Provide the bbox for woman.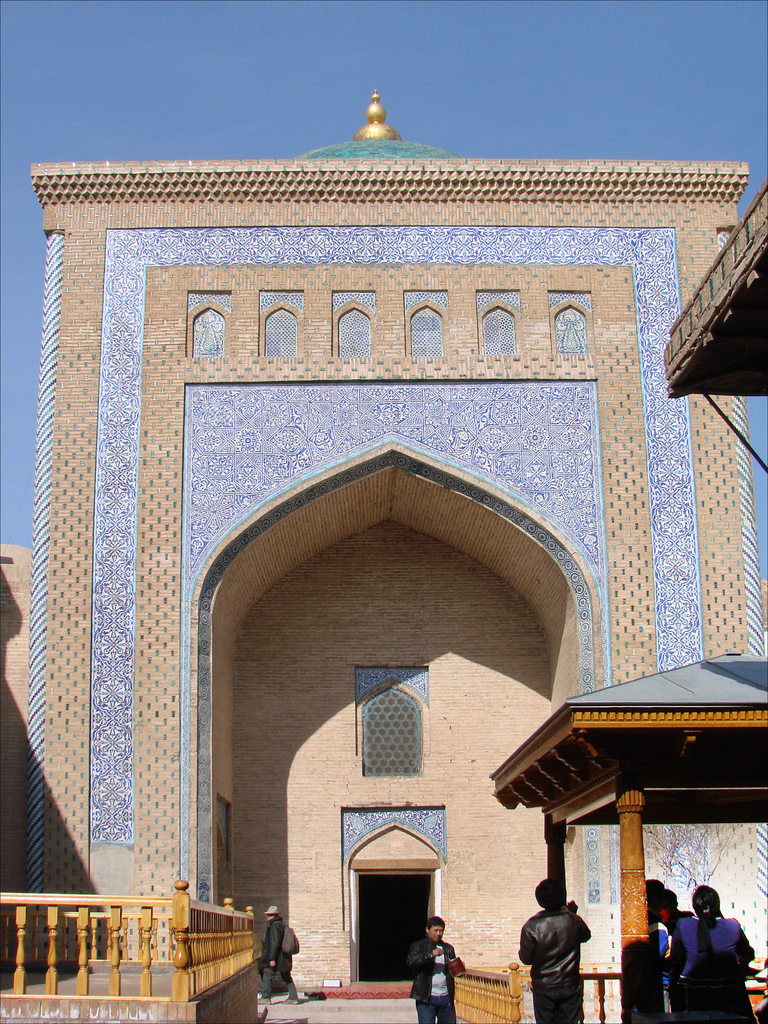
[left=674, top=881, right=756, bottom=1020].
